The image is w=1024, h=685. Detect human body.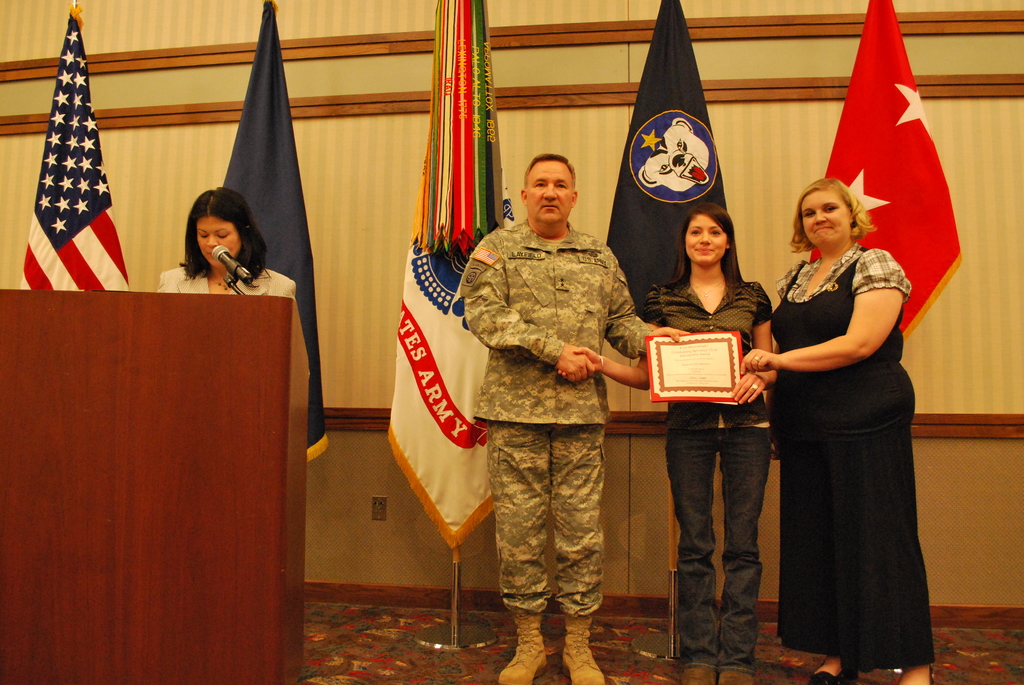
Detection: {"x1": 454, "y1": 224, "x2": 691, "y2": 684}.
